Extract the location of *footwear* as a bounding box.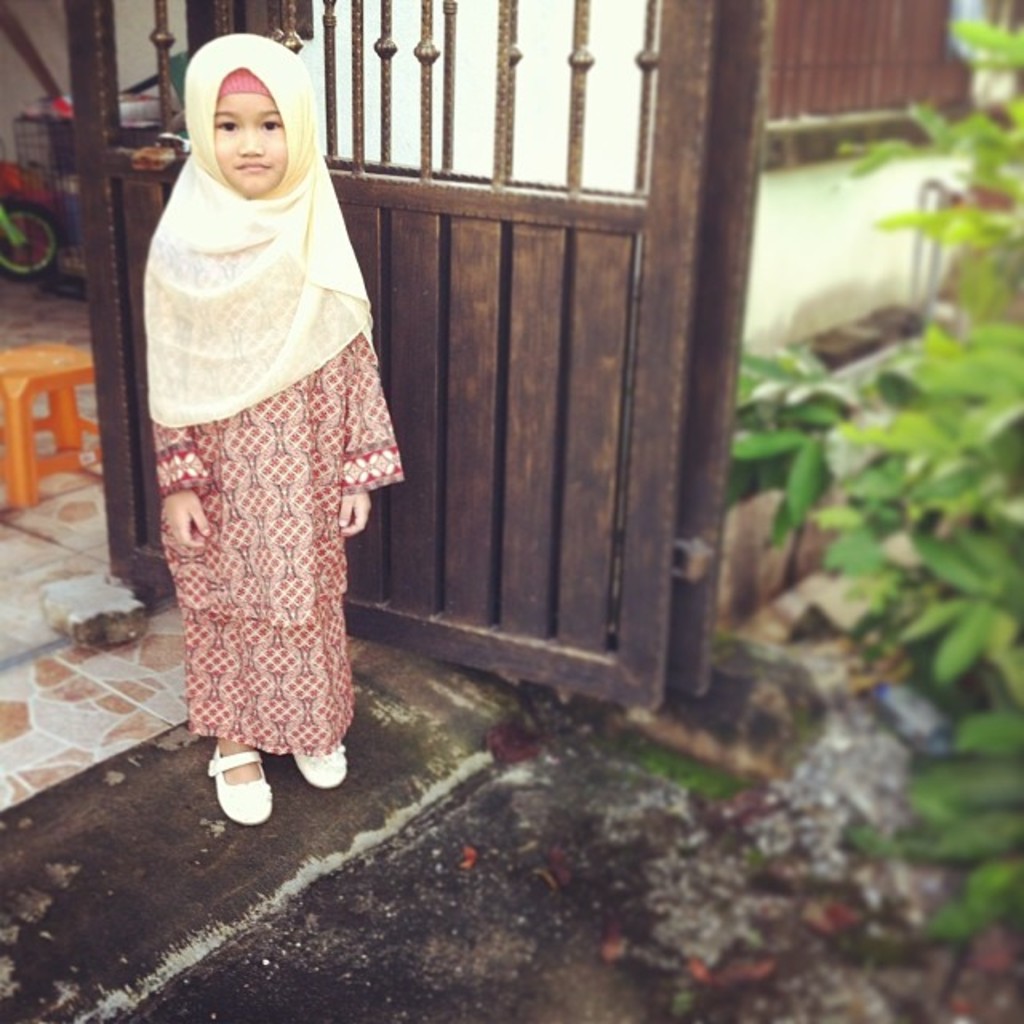
(x1=293, y1=739, x2=346, y2=786).
